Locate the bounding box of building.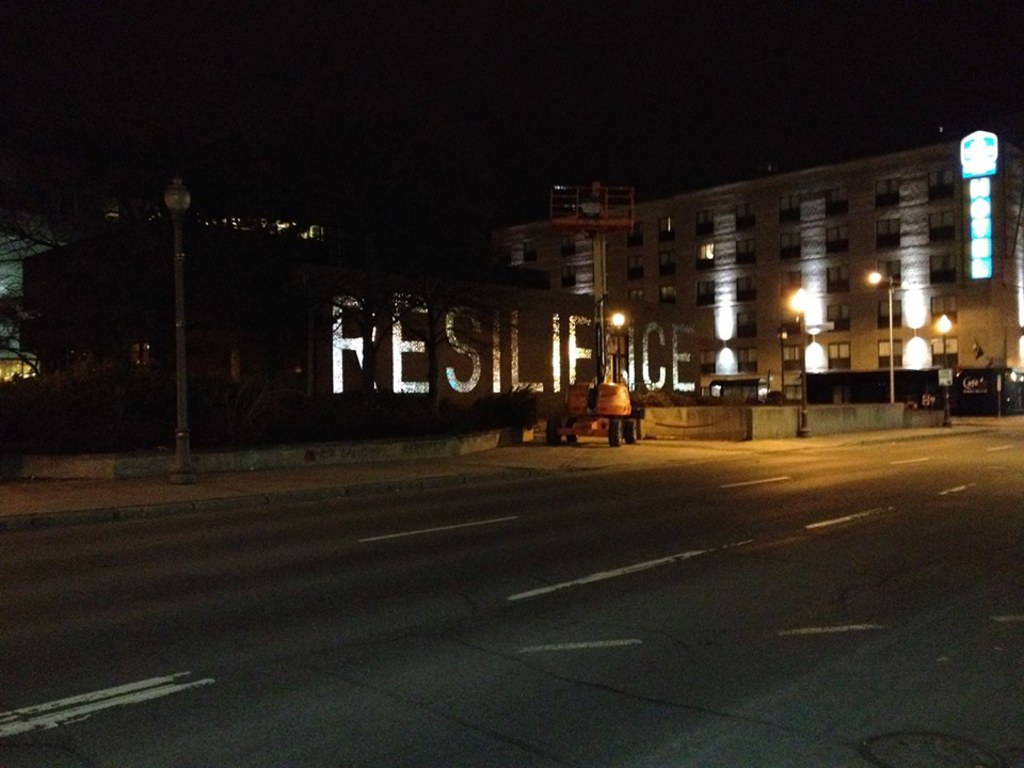
Bounding box: box=[0, 236, 71, 383].
